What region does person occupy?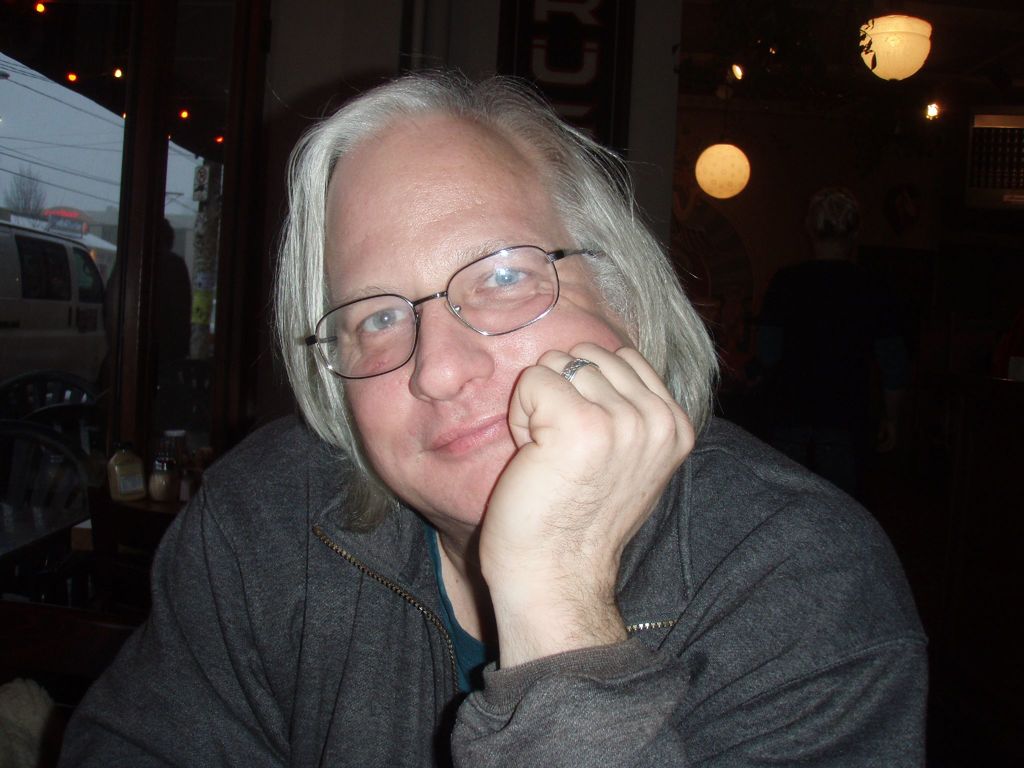
[left=129, top=82, right=842, bottom=767].
